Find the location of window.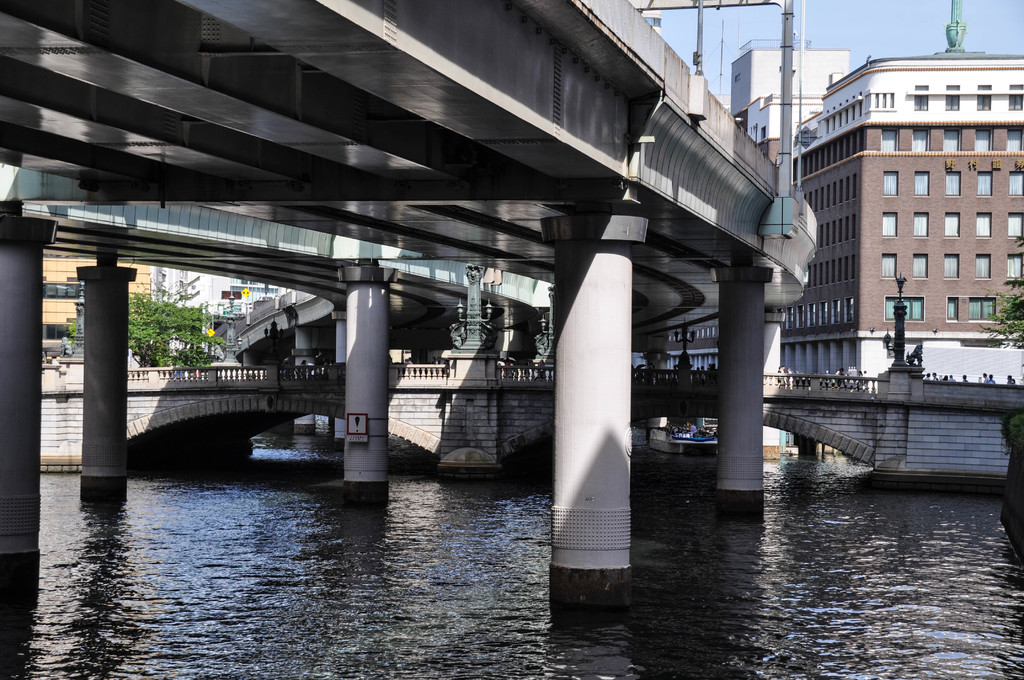
Location: <region>879, 209, 896, 232</region>.
